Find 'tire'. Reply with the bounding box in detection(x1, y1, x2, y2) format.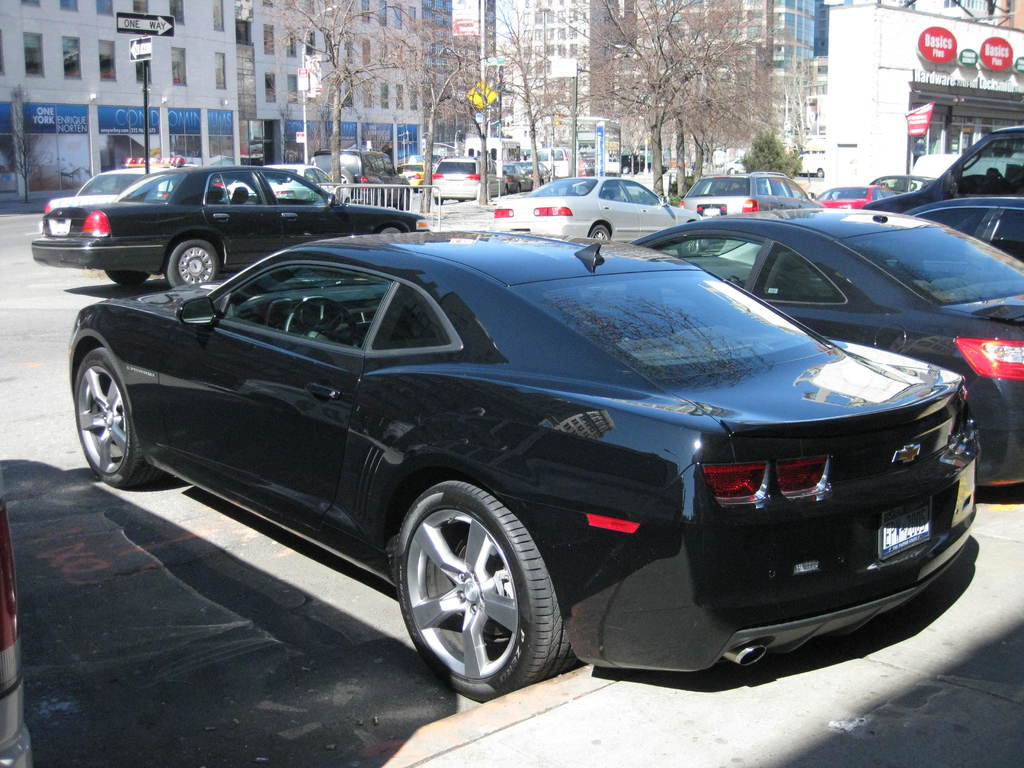
detection(73, 349, 147, 486).
